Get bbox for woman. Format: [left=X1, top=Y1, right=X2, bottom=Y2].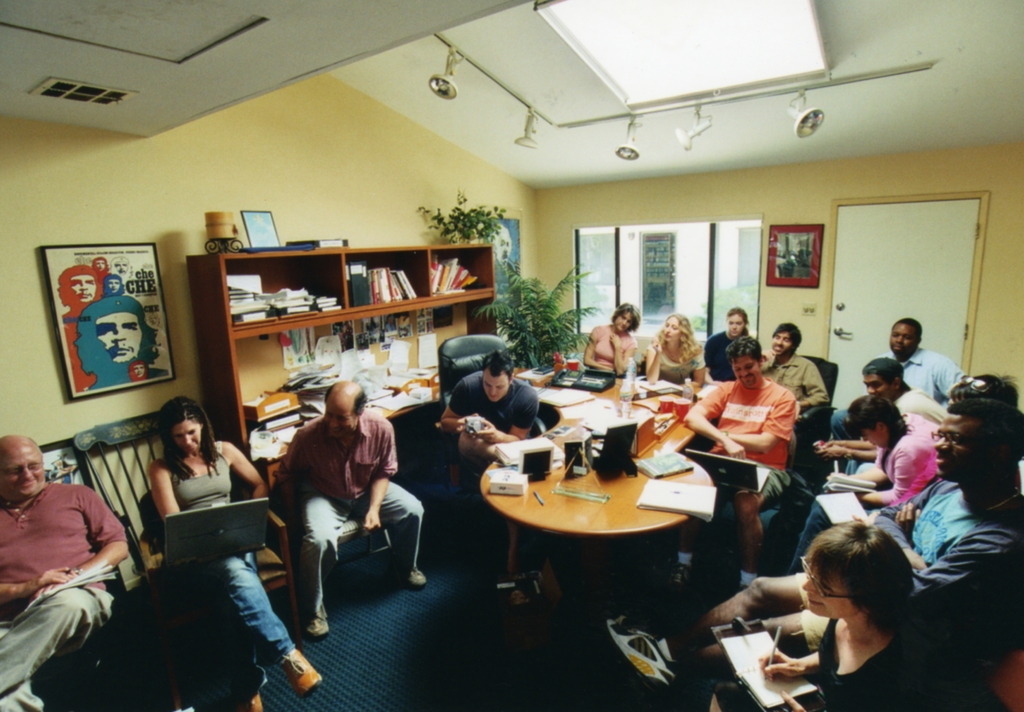
[left=111, top=380, right=269, bottom=667].
